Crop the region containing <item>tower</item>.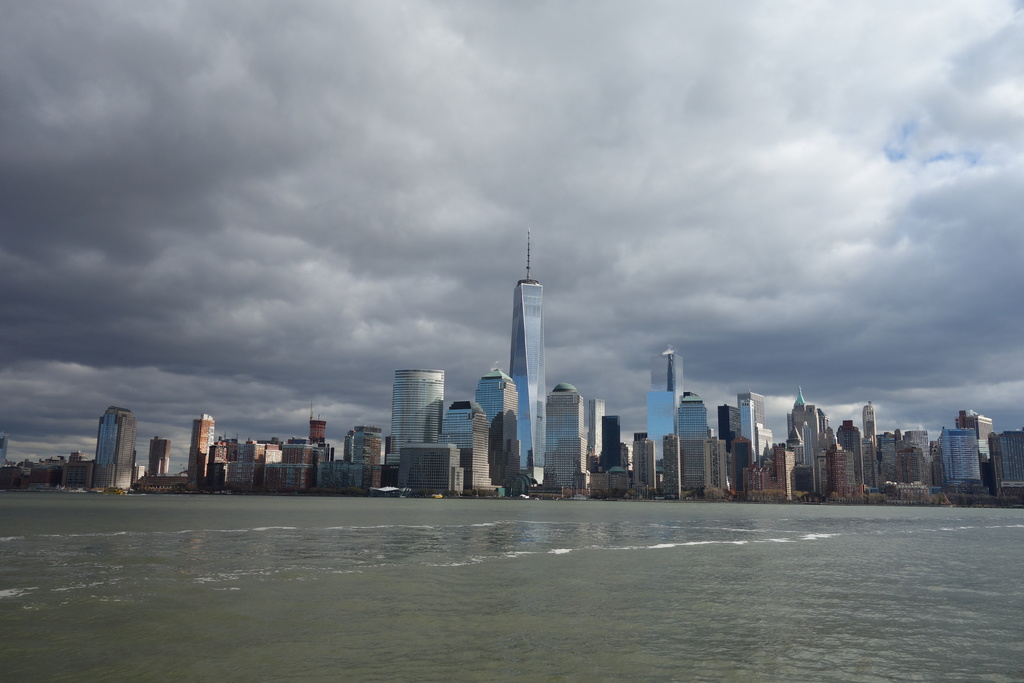
Crop region: crop(447, 400, 488, 494).
